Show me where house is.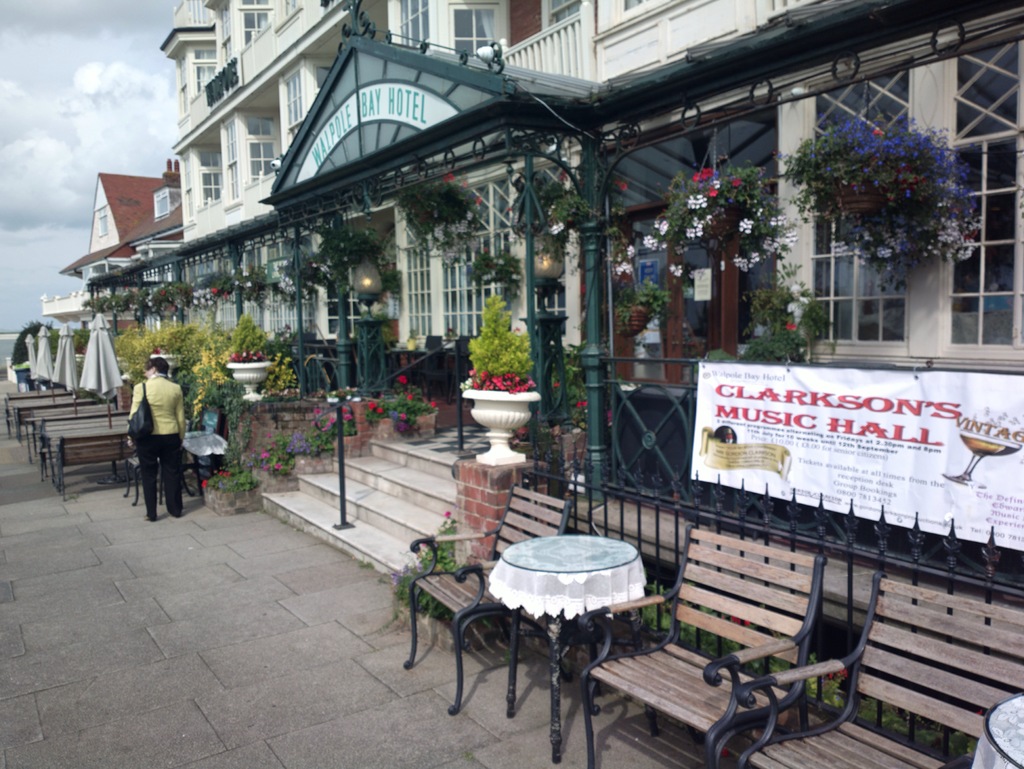
house is at [72,2,998,615].
